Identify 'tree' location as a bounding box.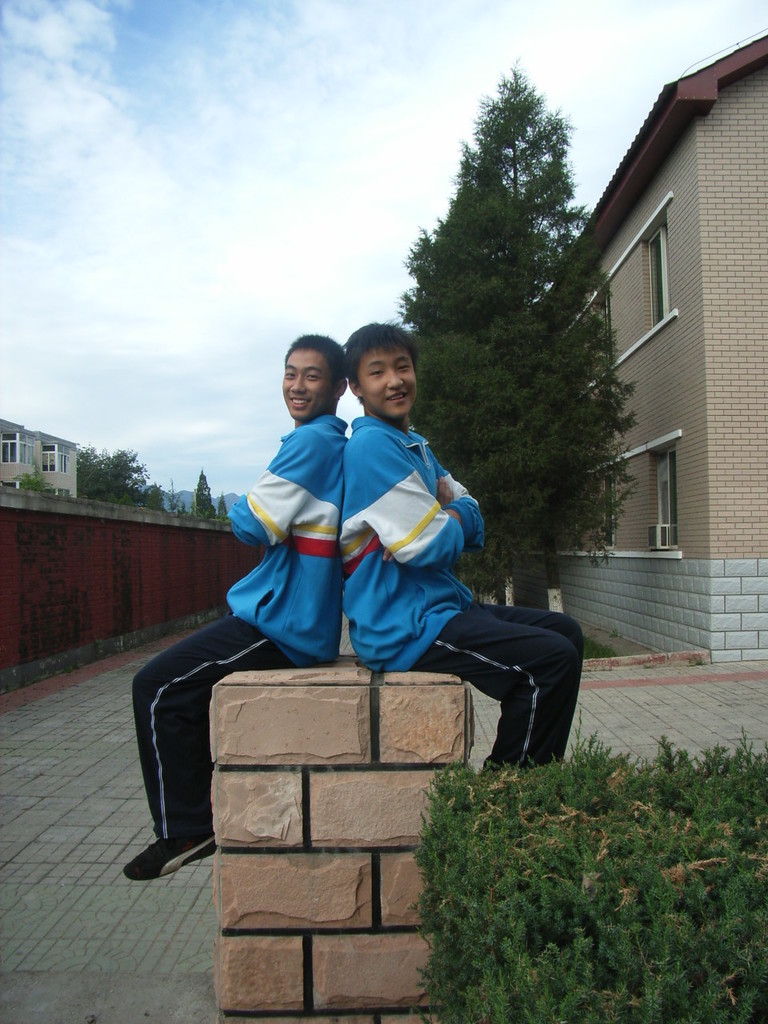
<box>77,445,150,508</box>.
